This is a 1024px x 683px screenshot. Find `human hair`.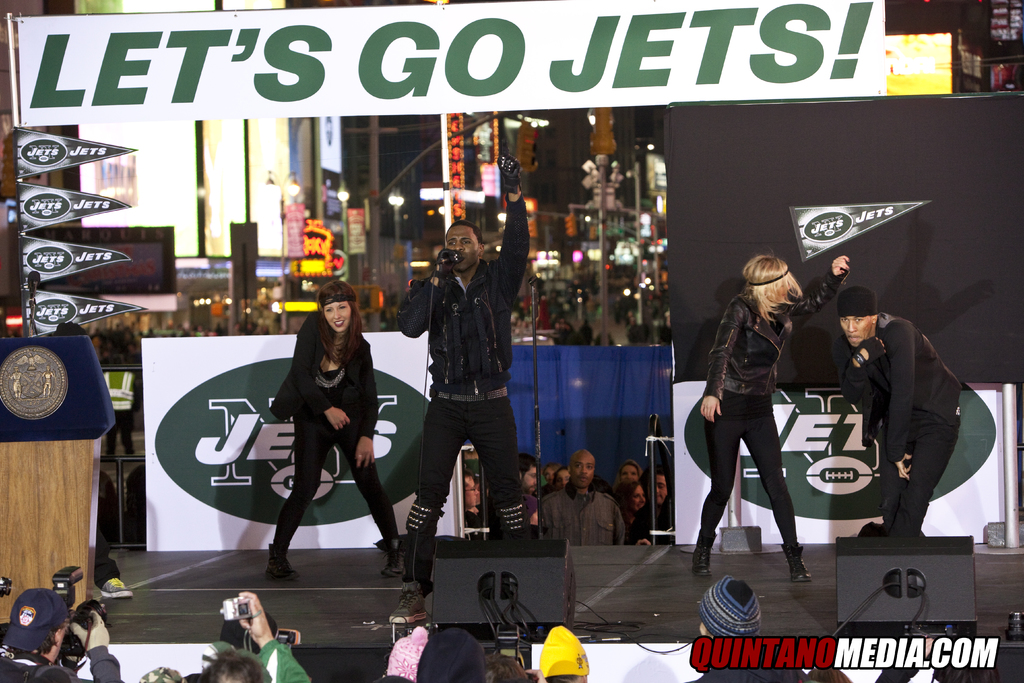
Bounding box: (612,458,645,492).
